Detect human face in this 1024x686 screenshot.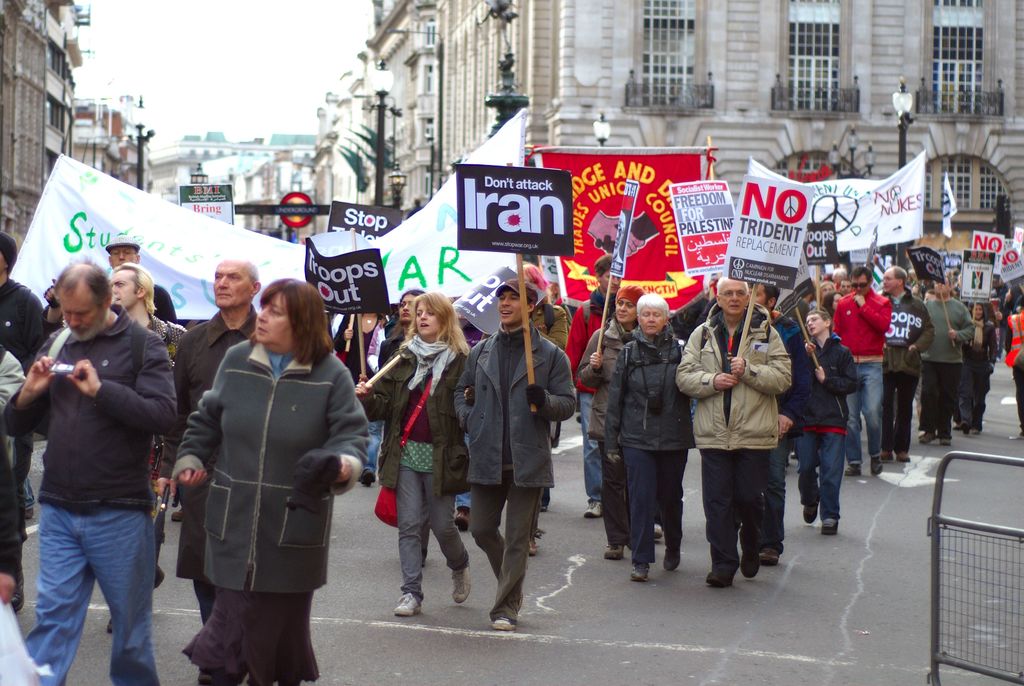
Detection: pyautogui.locateOnScreen(215, 263, 255, 309).
